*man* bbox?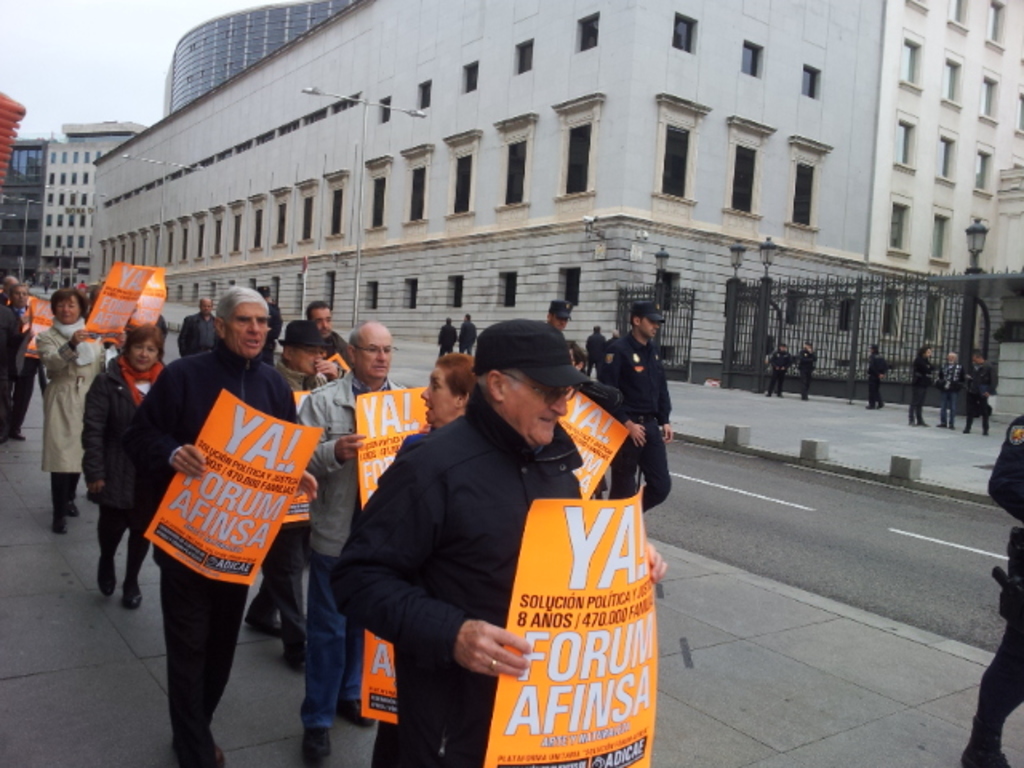
(left=440, top=320, right=450, bottom=357)
